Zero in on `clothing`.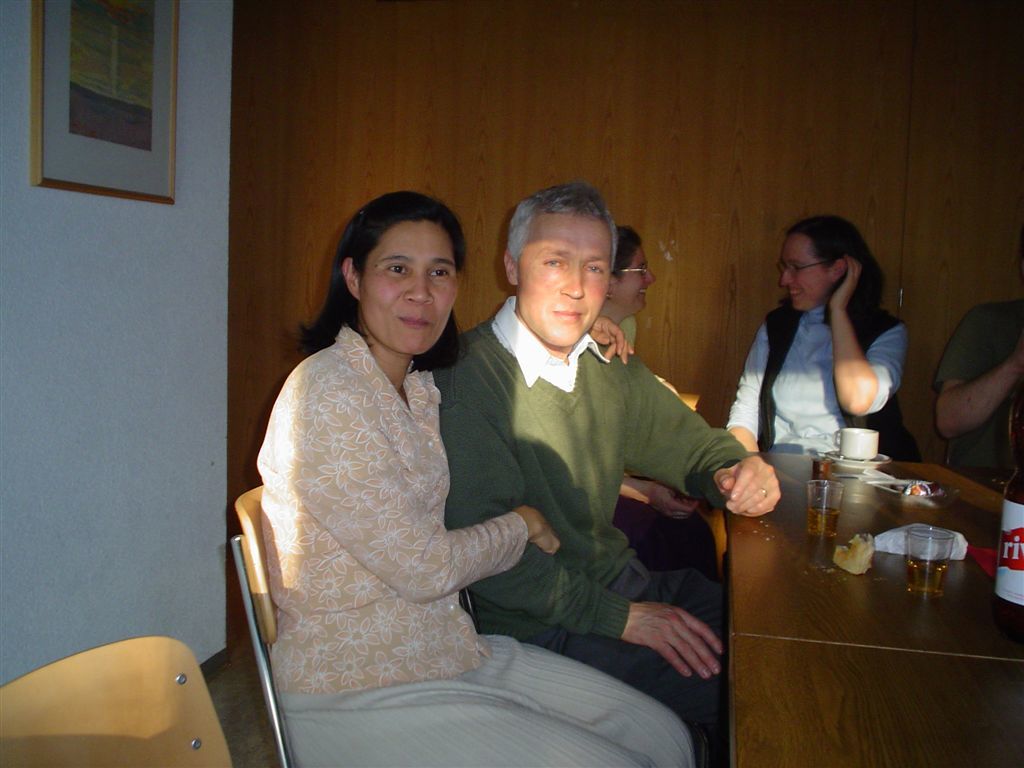
Zeroed in: x1=719 y1=287 x2=902 y2=460.
